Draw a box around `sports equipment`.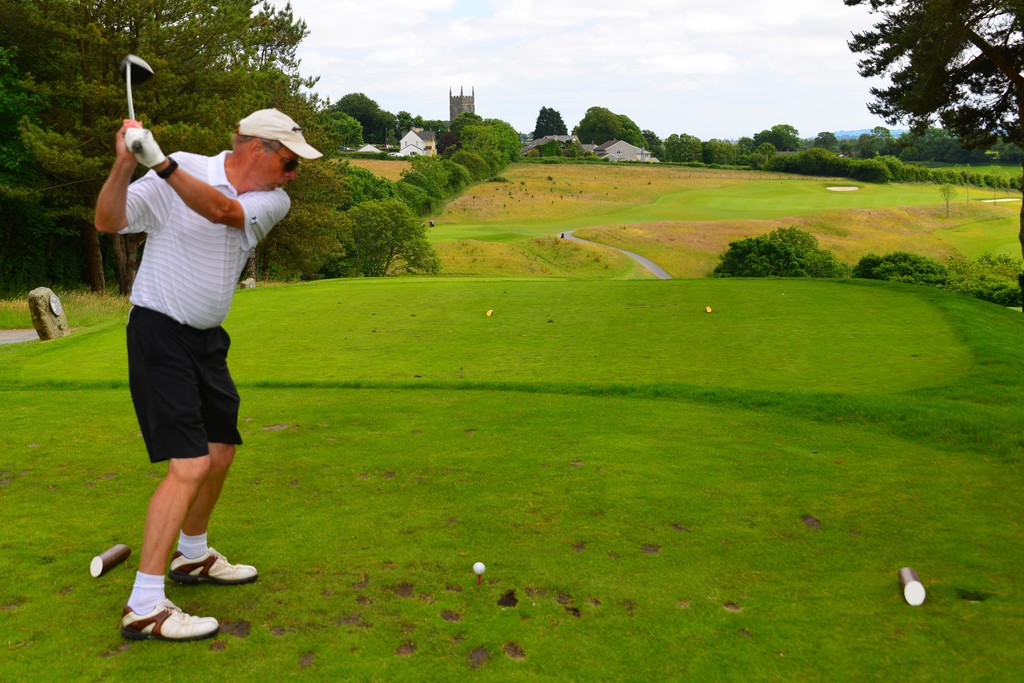
470,562,486,577.
